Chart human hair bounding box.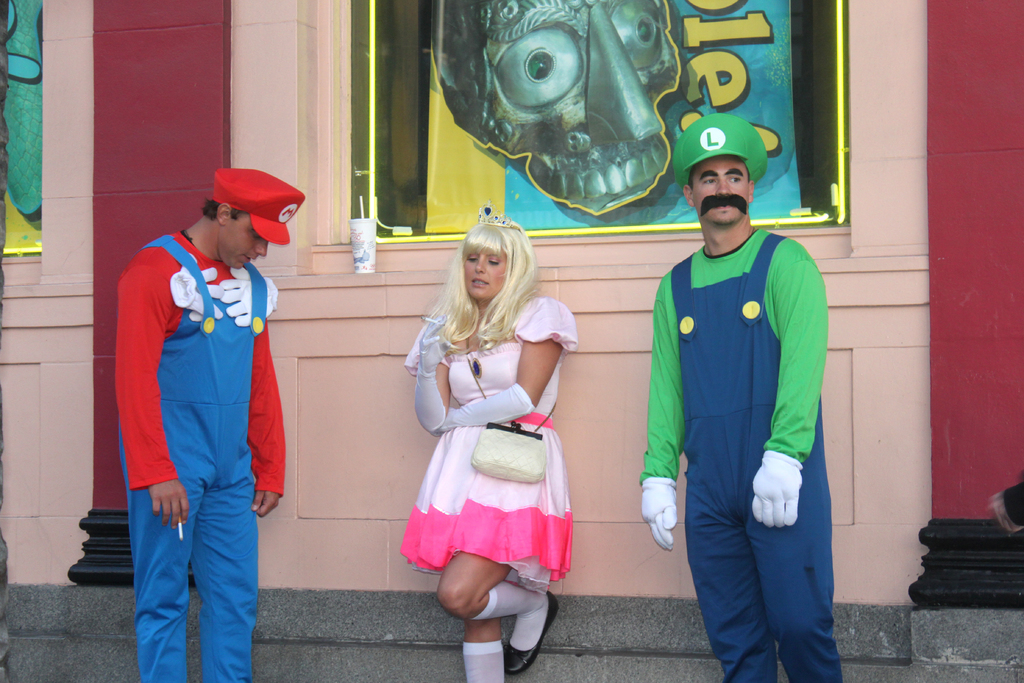
Charted: bbox(424, 211, 549, 359).
